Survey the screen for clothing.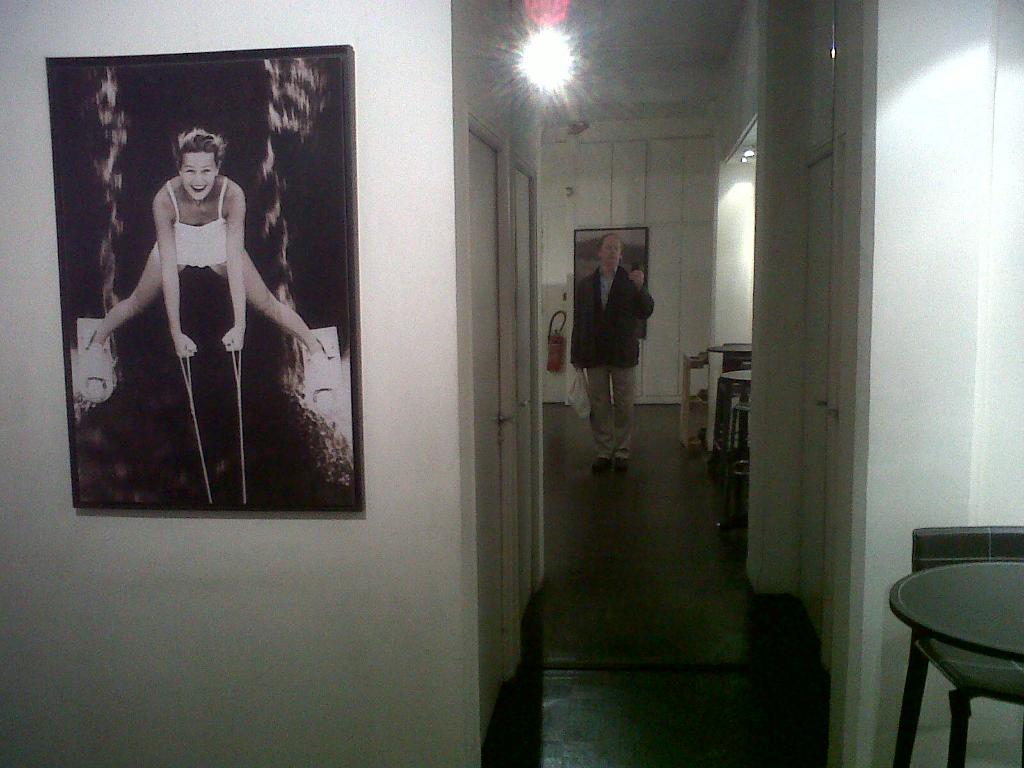
Survey found: region(568, 262, 654, 457).
